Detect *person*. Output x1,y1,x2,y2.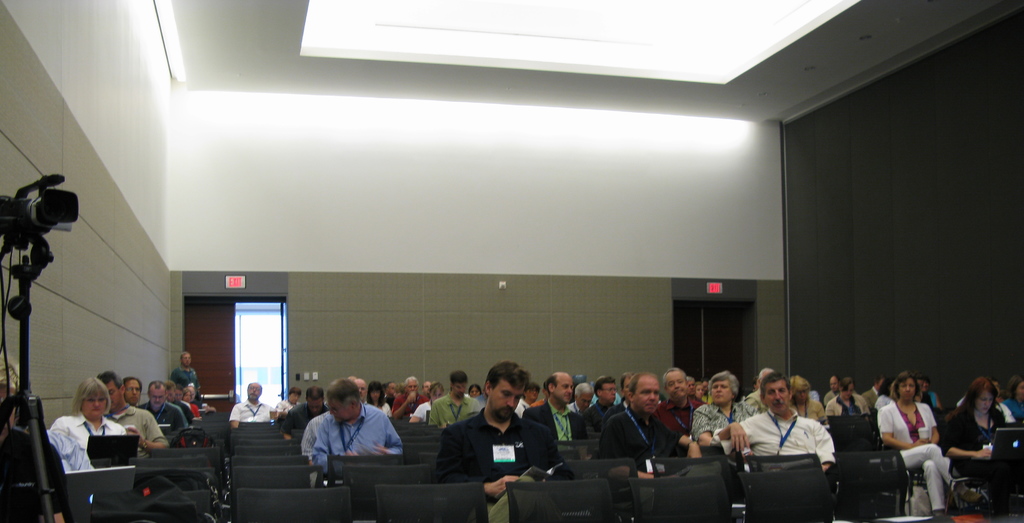
582,377,630,445.
